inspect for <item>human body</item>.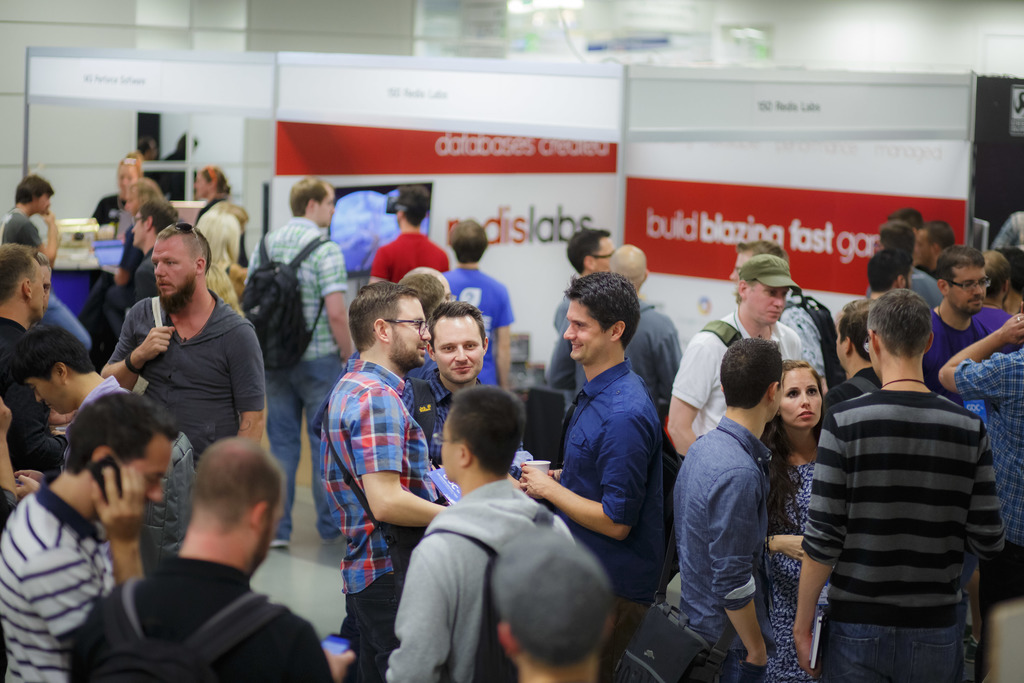
Inspection: bbox=[910, 266, 945, 304].
